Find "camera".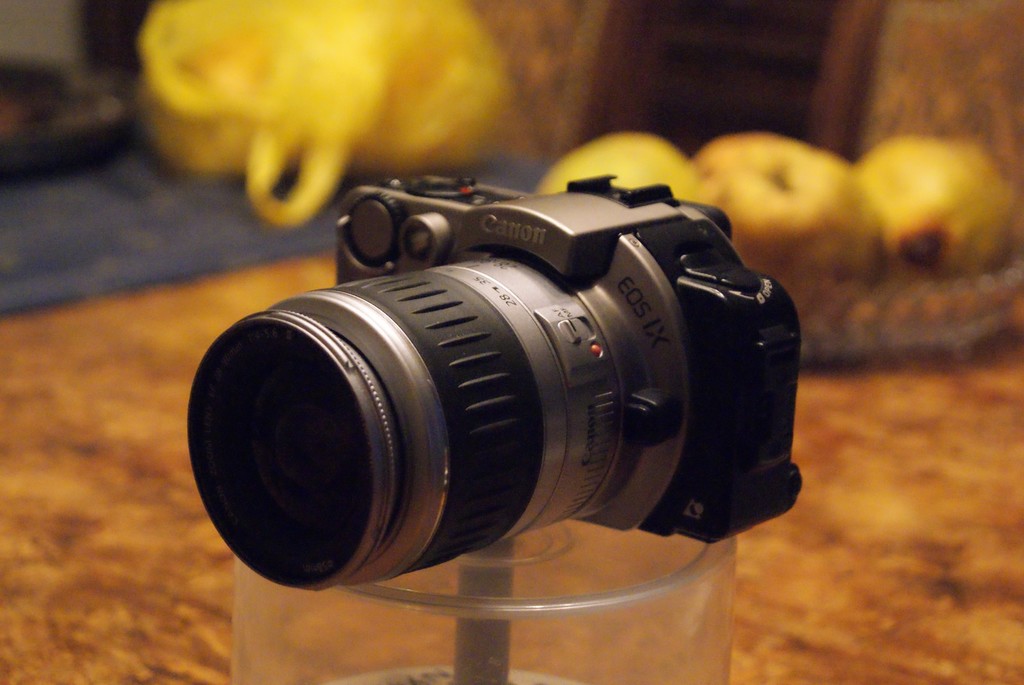
(left=184, top=169, right=806, bottom=602).
